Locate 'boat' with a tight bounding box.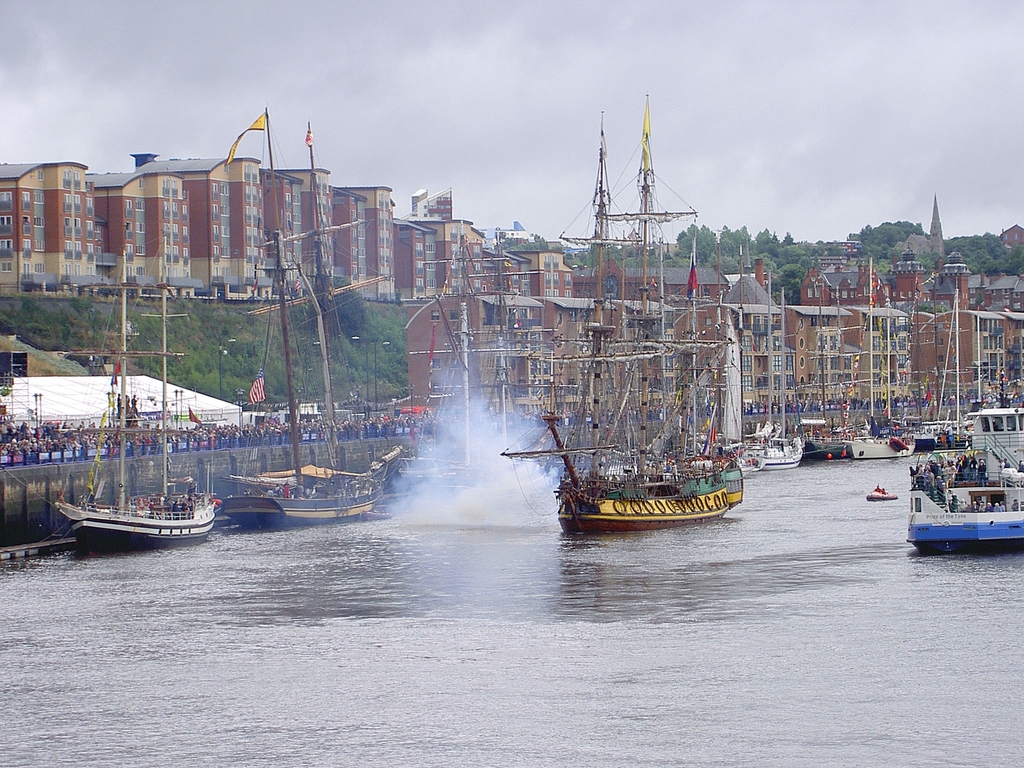
899,417,1019,559.
